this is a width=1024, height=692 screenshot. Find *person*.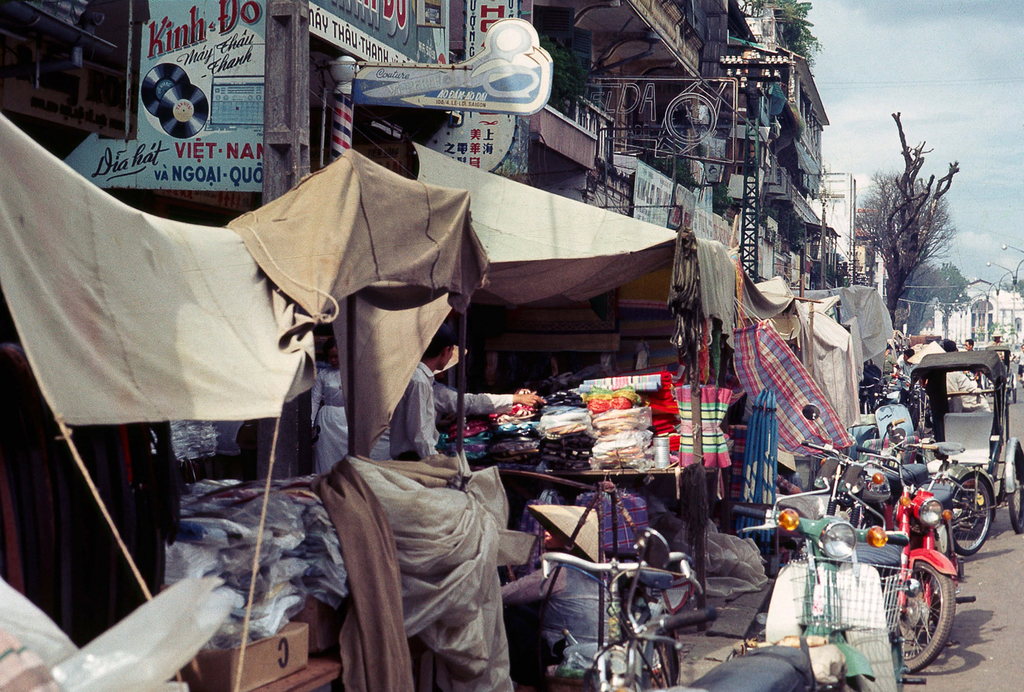
Bounding box: pyautogui.locateOnScreen(941, 339, 977, 400).
